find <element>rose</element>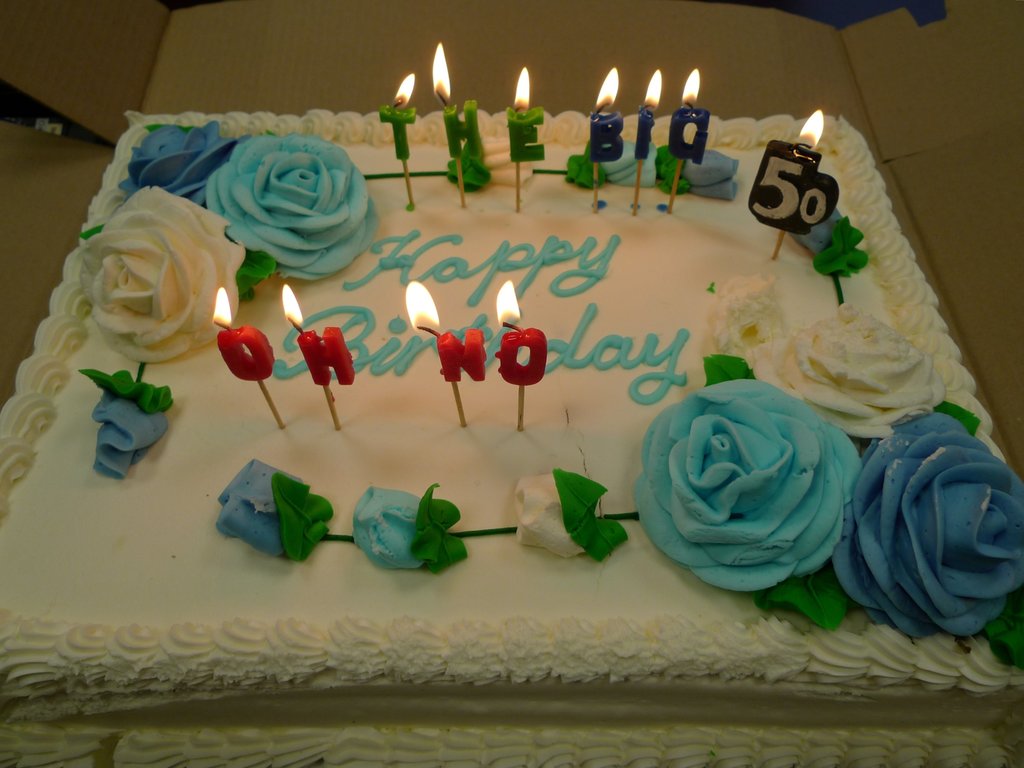
[x1=639, y1=381, x2=865, y2=596]
